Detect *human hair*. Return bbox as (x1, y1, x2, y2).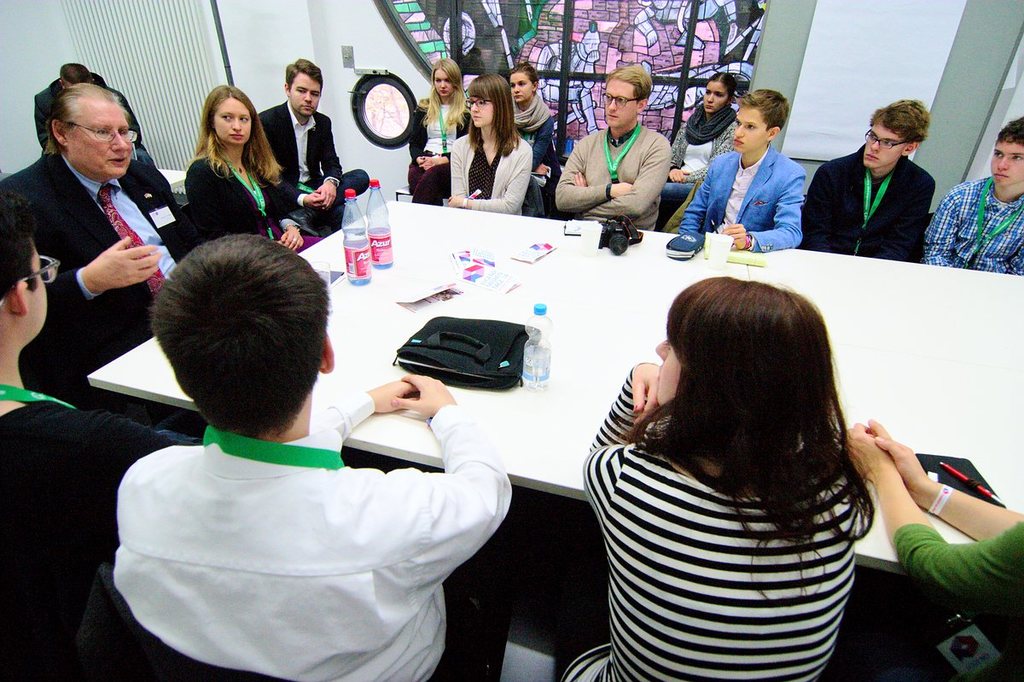
(422, 51, 478, 152).
